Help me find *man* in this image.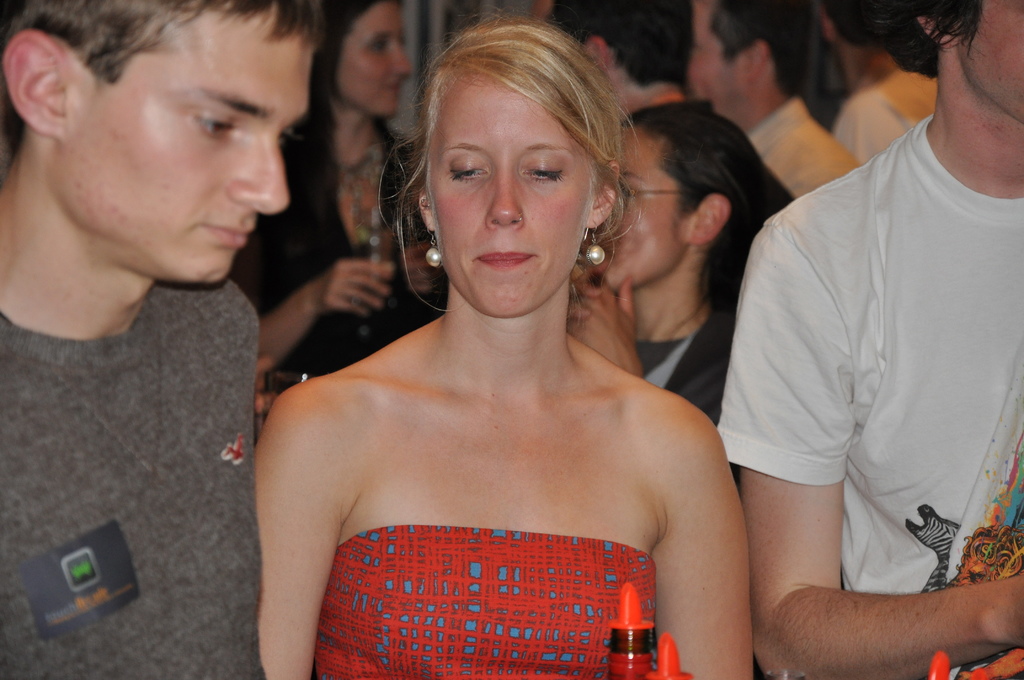
Found it: Rect(692, 0, 866, 200).
